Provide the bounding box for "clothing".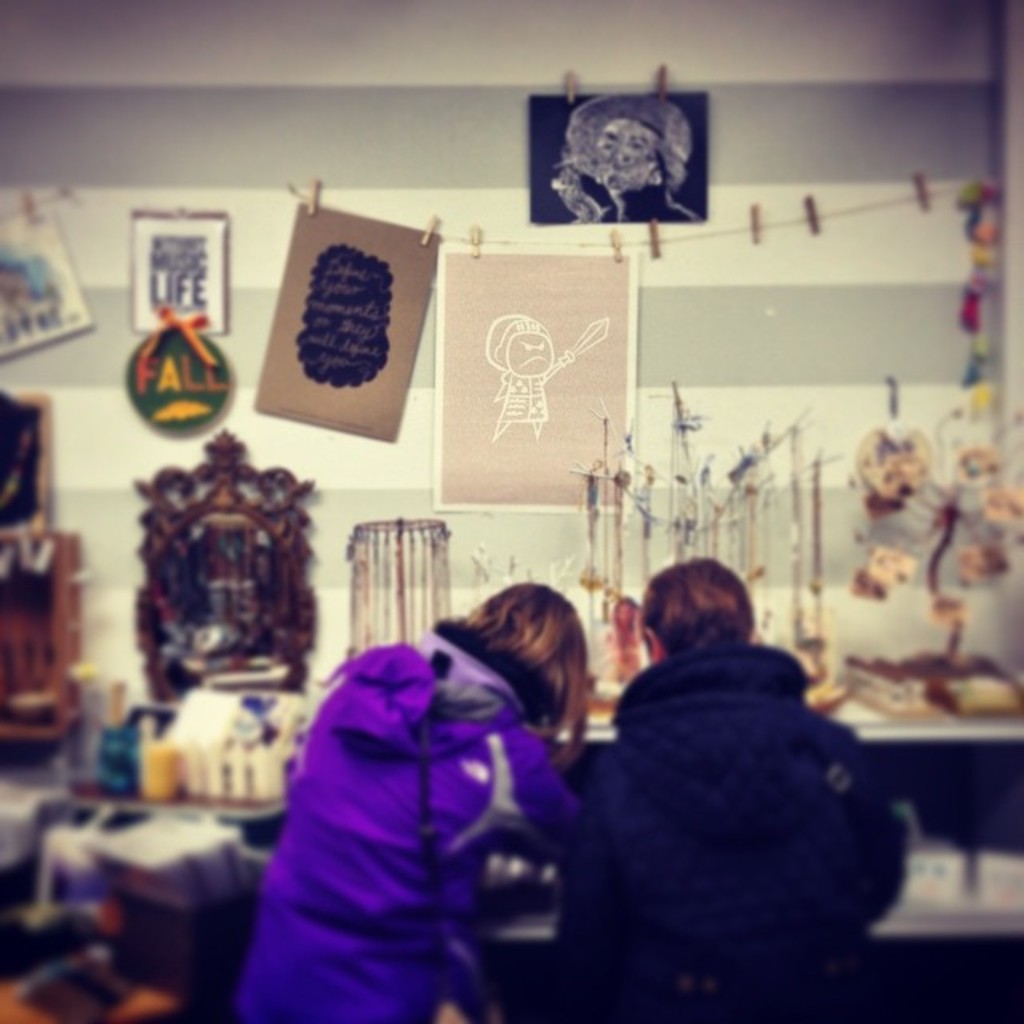
(left=573, top=635, right=910, bottom=1022).
